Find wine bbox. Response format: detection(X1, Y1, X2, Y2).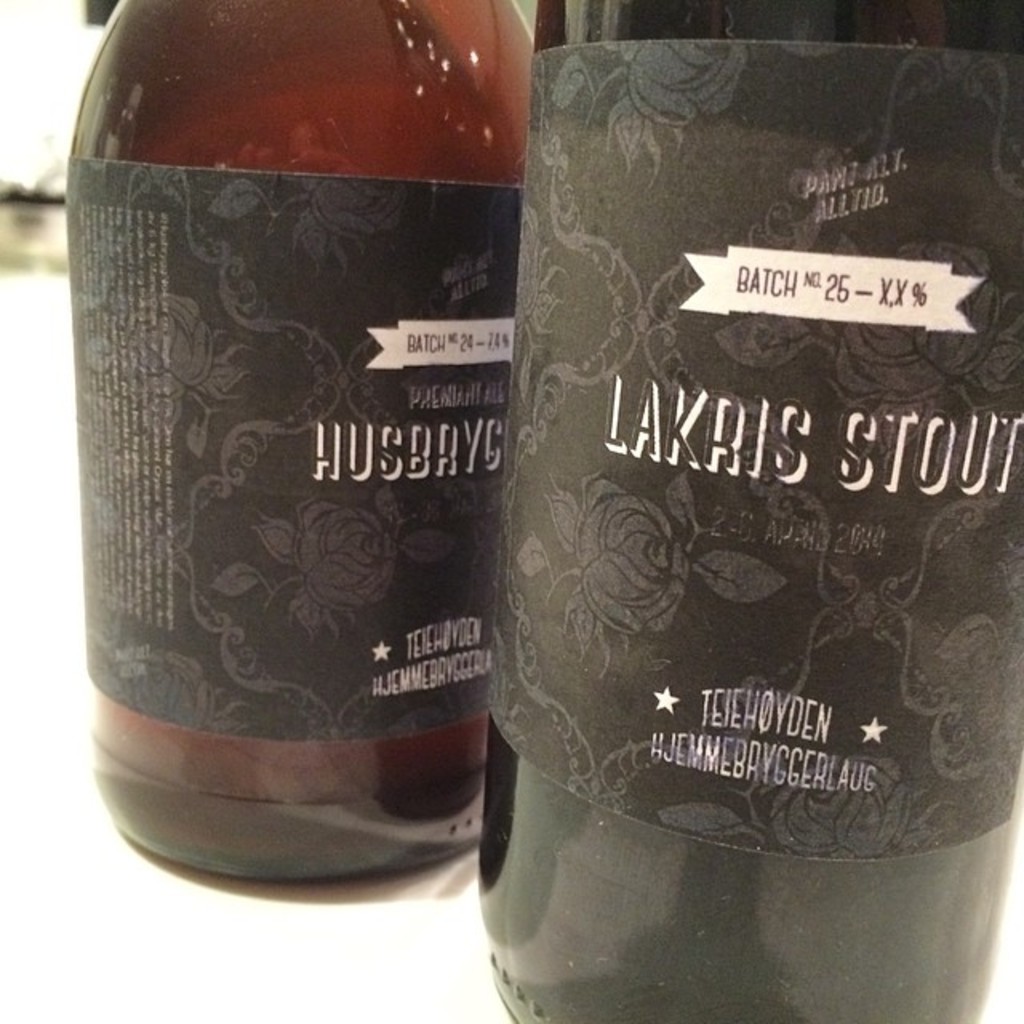
detection(477, 0, 1022, 1022).
